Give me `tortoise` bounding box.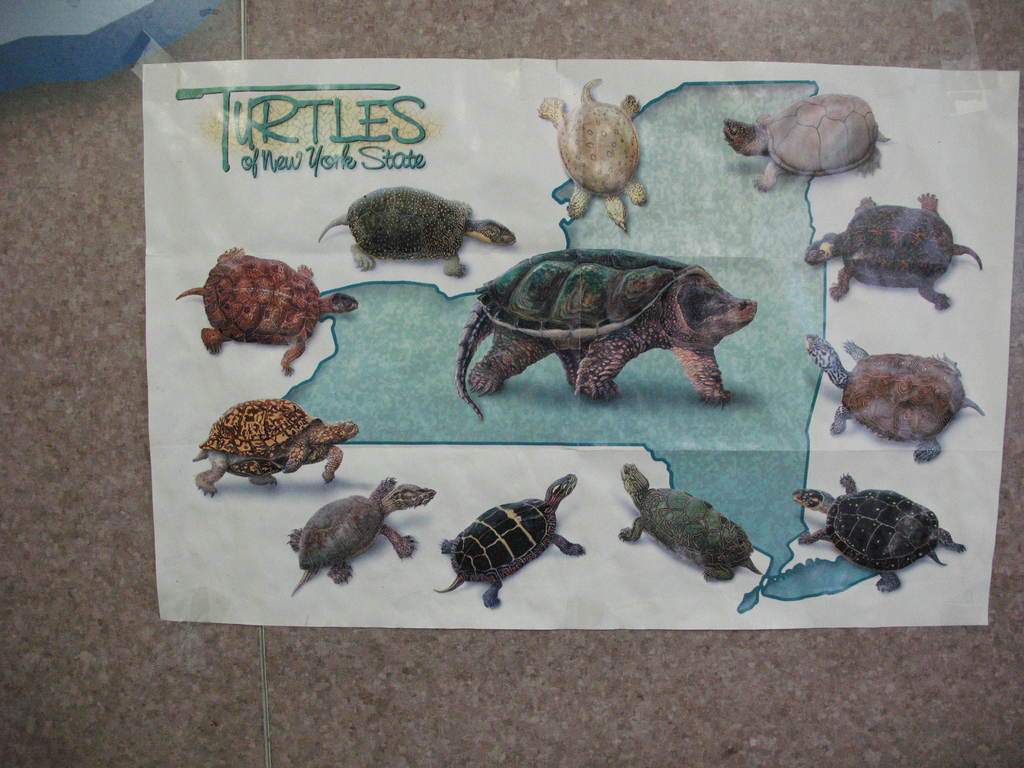
<box>533,74,655,233</box>.
